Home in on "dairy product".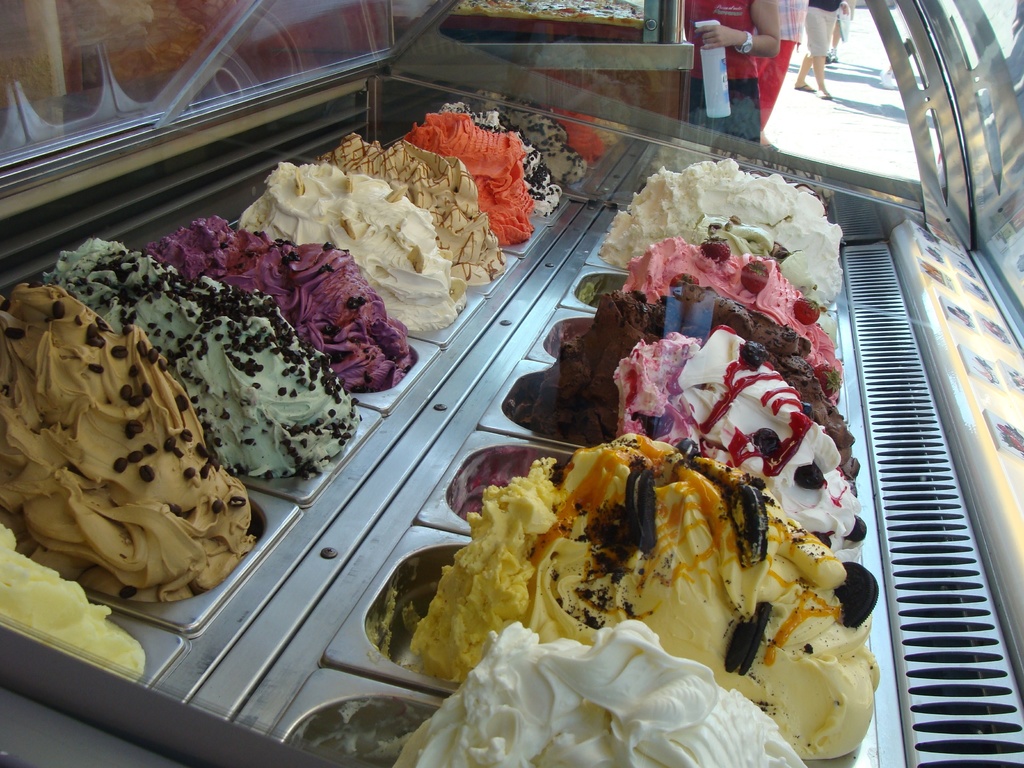
Homed in at [426, 99, 535, 239].
